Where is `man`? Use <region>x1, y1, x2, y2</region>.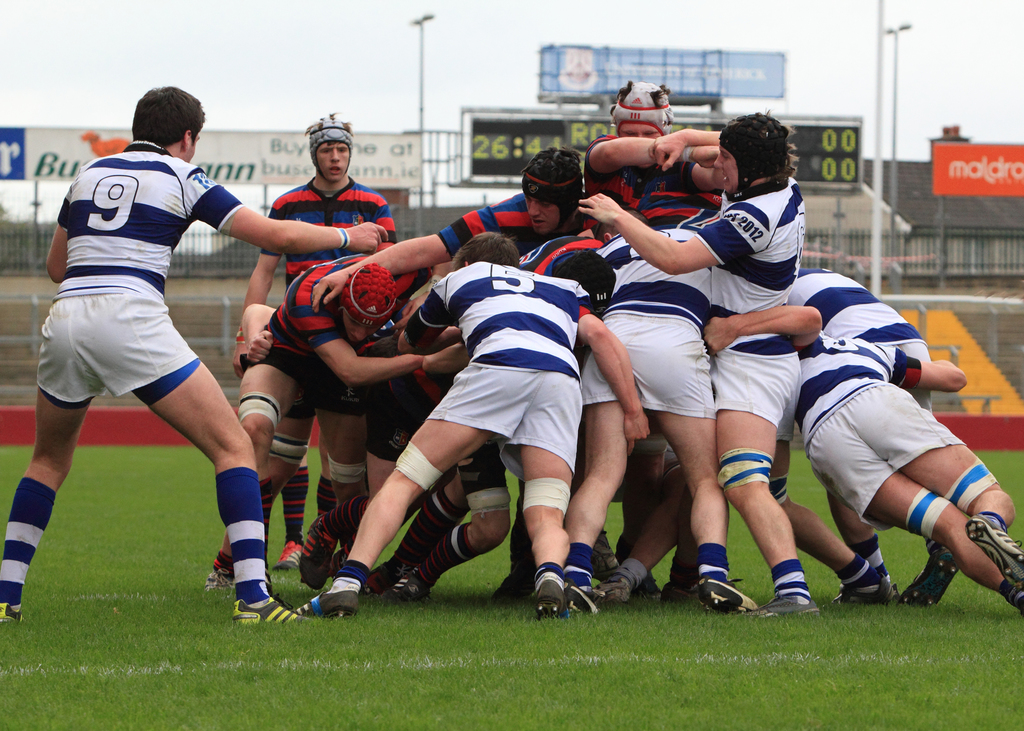
<region>230, 113, 404, 566</region>.
